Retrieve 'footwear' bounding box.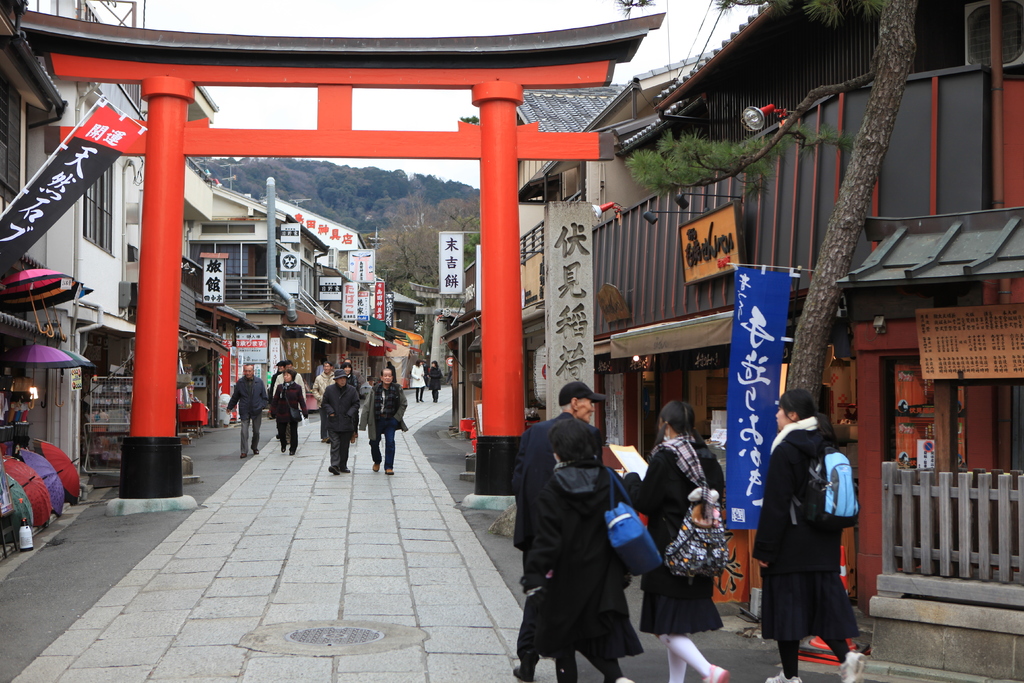
Bounding box: 290, 448, 296, 455.
